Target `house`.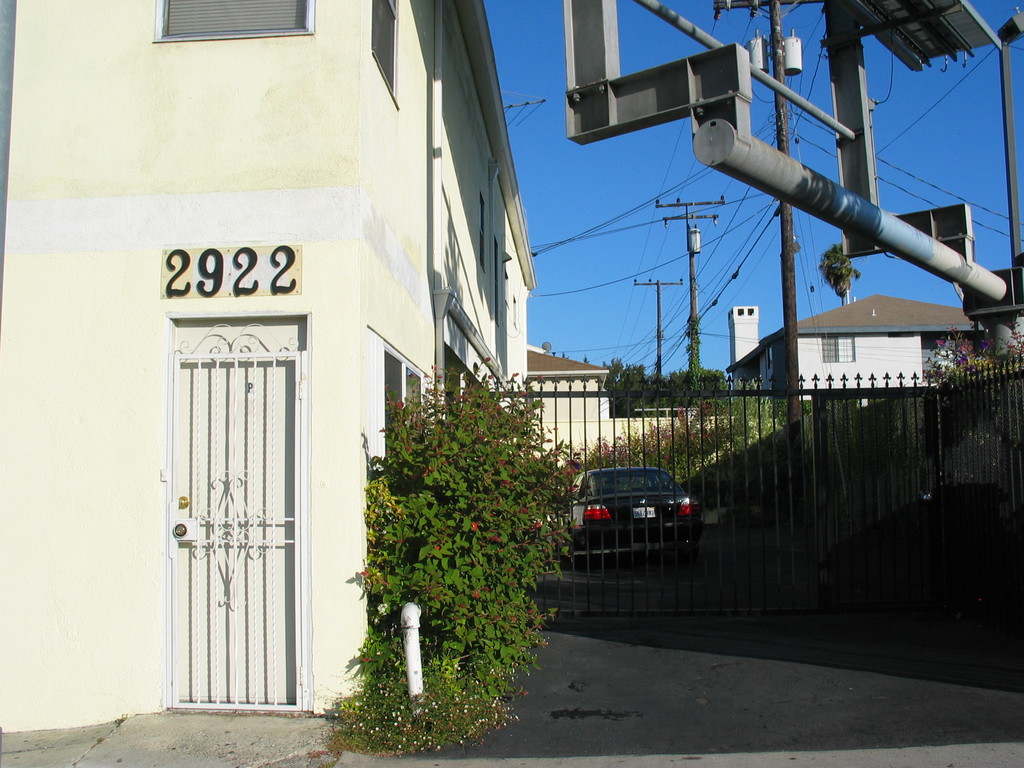
Target region: bbox(757, 275, 978, 403).
